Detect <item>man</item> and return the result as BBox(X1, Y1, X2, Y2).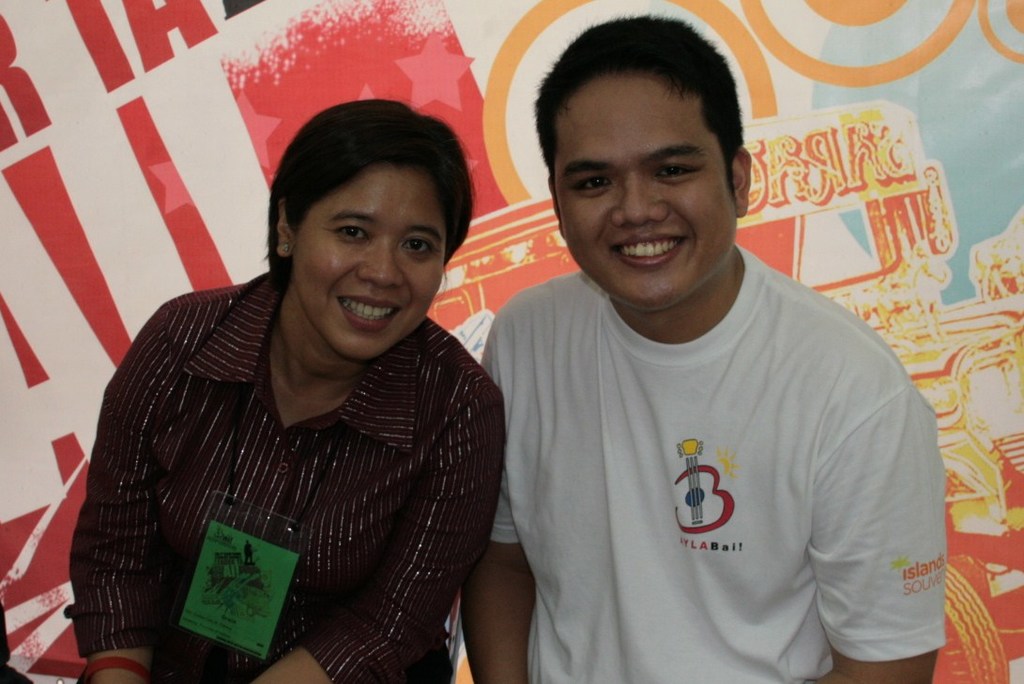
BBox(444, 63, 955, 683).
